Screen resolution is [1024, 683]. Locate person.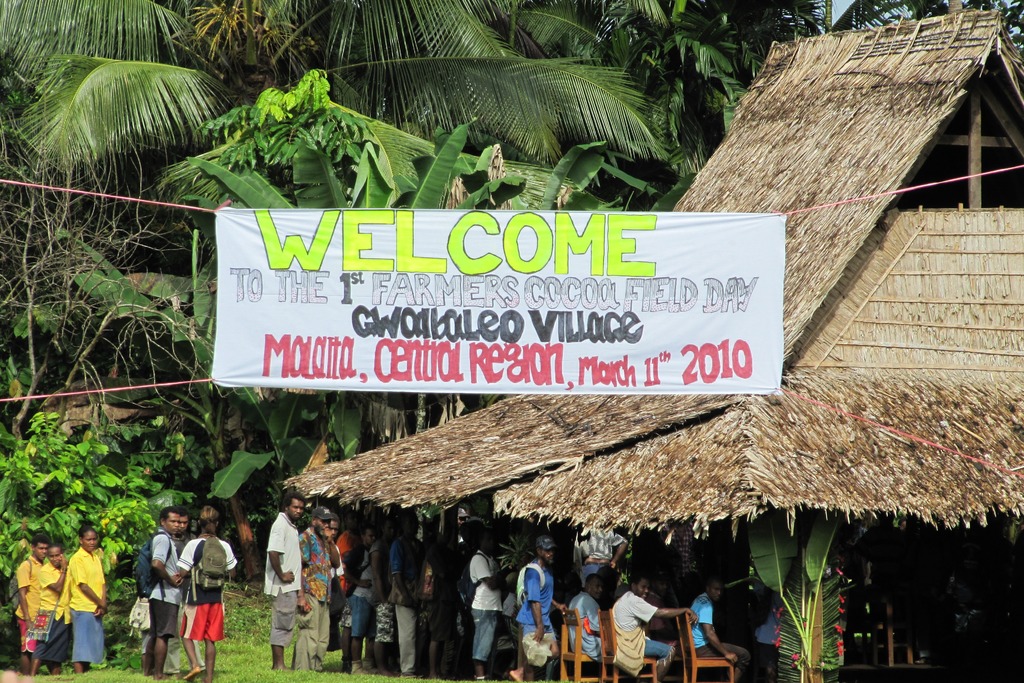
177/500/237/682.
